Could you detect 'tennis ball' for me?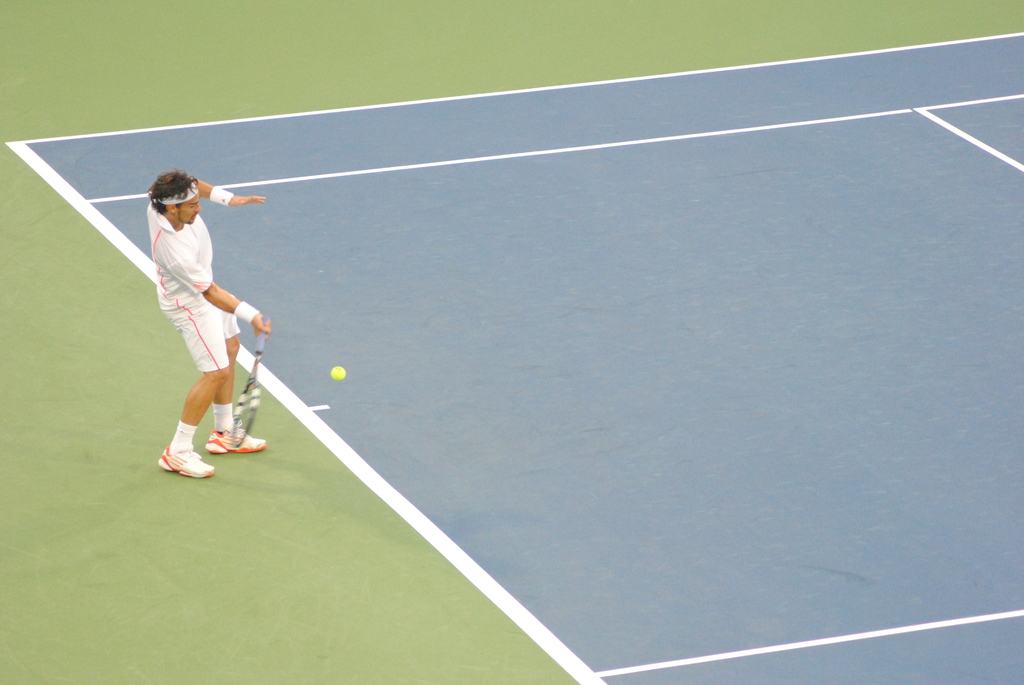
Detection result: {"left": 330, "top": 365, "right": 345, "bottom": 380}.
